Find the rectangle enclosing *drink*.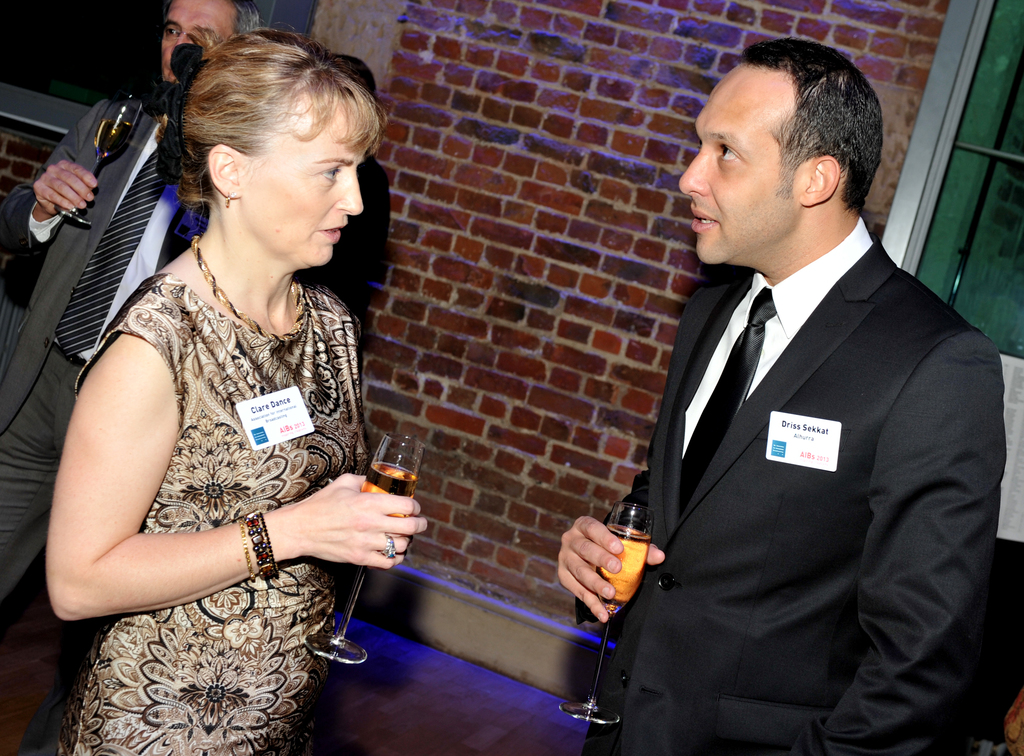
{"left": 94, "top": 118, "right": 131, "bottom": 157}.
